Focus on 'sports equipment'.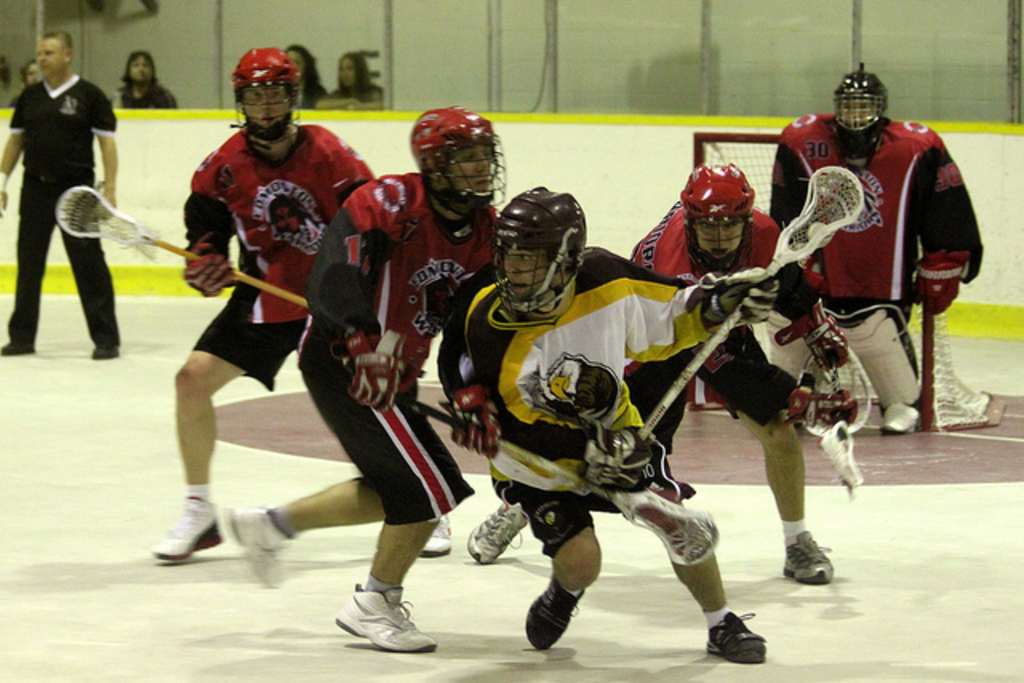
Focused at crop(810, 349, 875, 432).
